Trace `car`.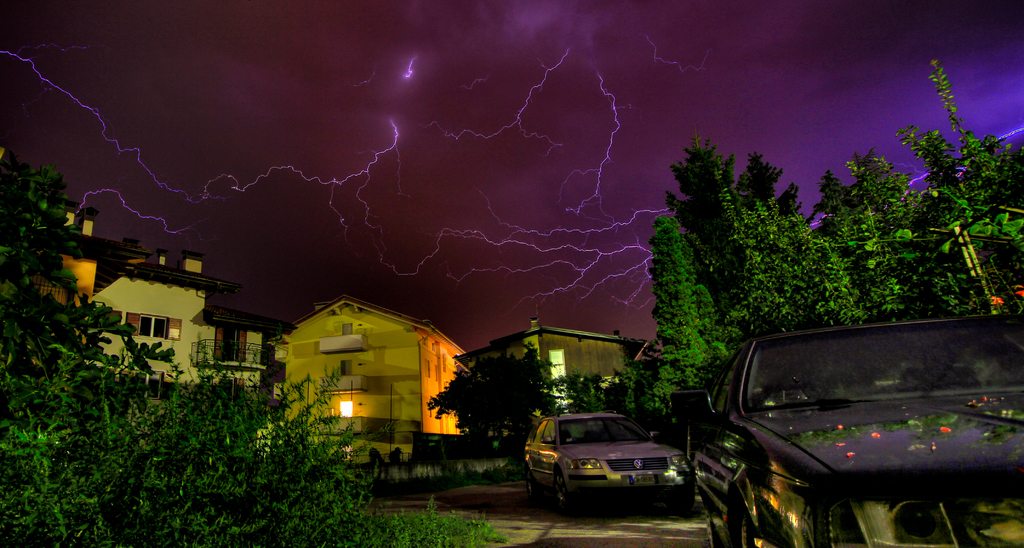
Traced to detection(688, 315, 1023, 547).
